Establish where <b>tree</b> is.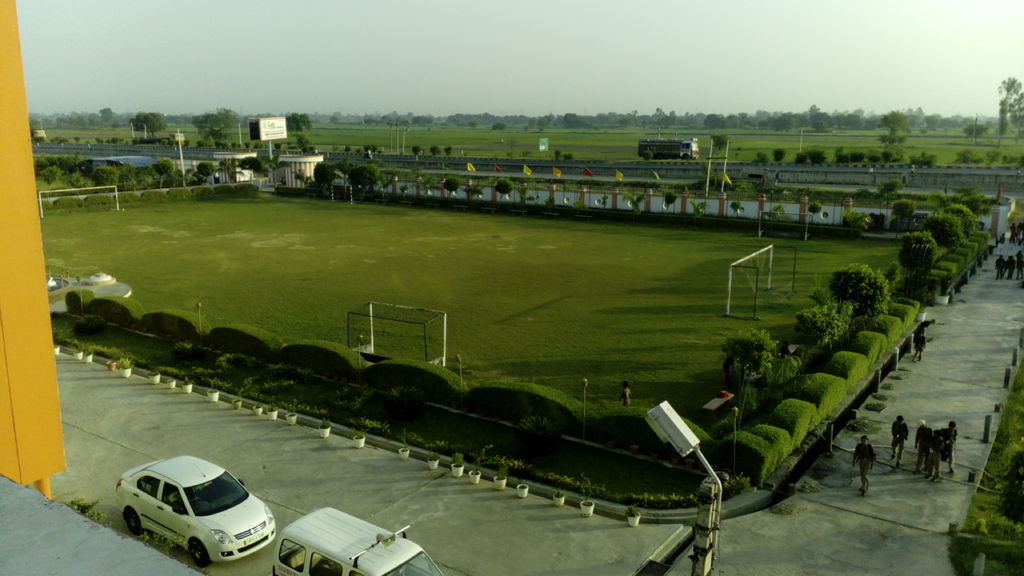
Established at (left=712, top=136, right=731, bottom=154).
